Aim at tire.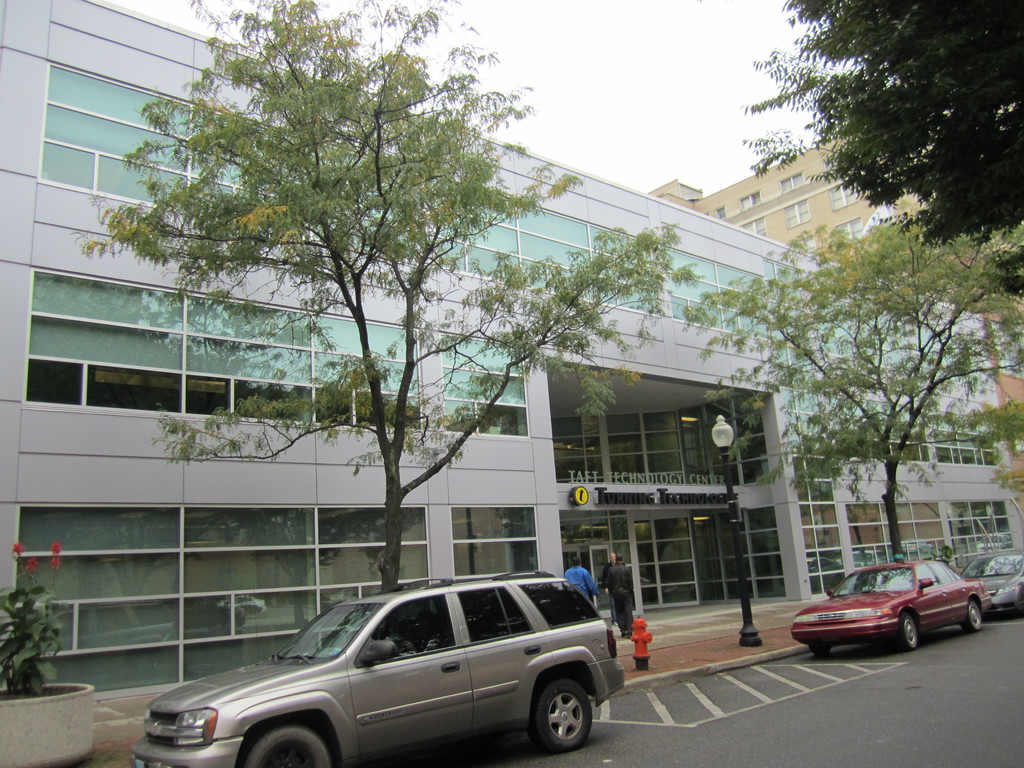
Aimed at 533 675 599 760.
